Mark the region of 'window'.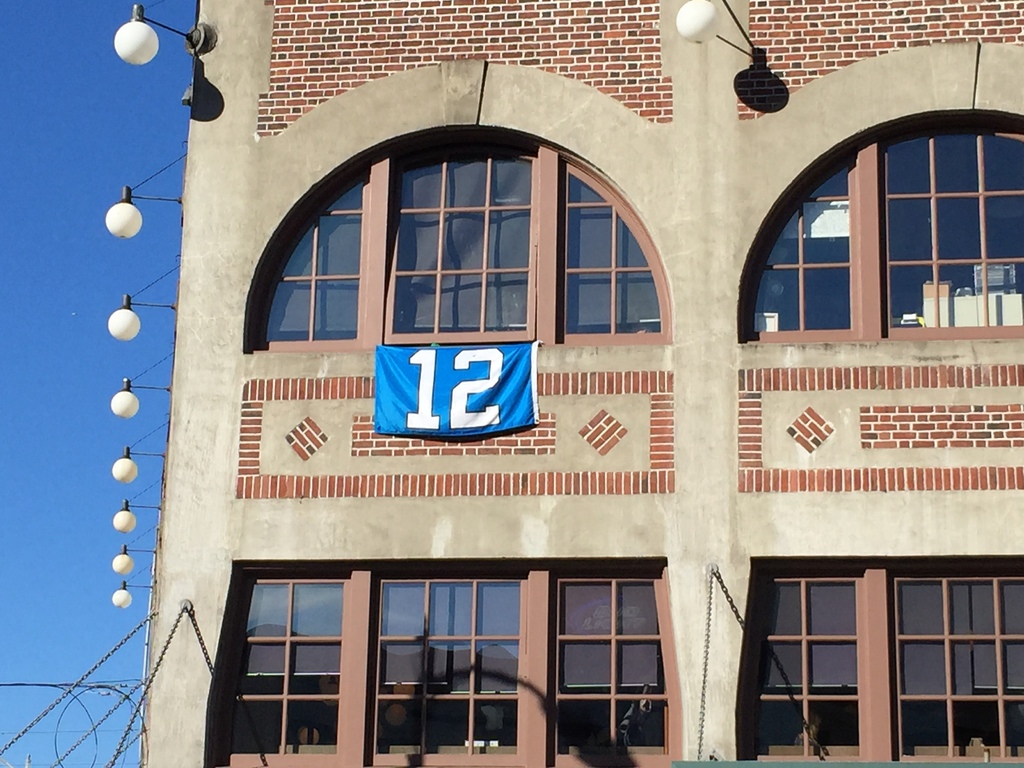
Region: bbox(740, 105, 1023, 340).
